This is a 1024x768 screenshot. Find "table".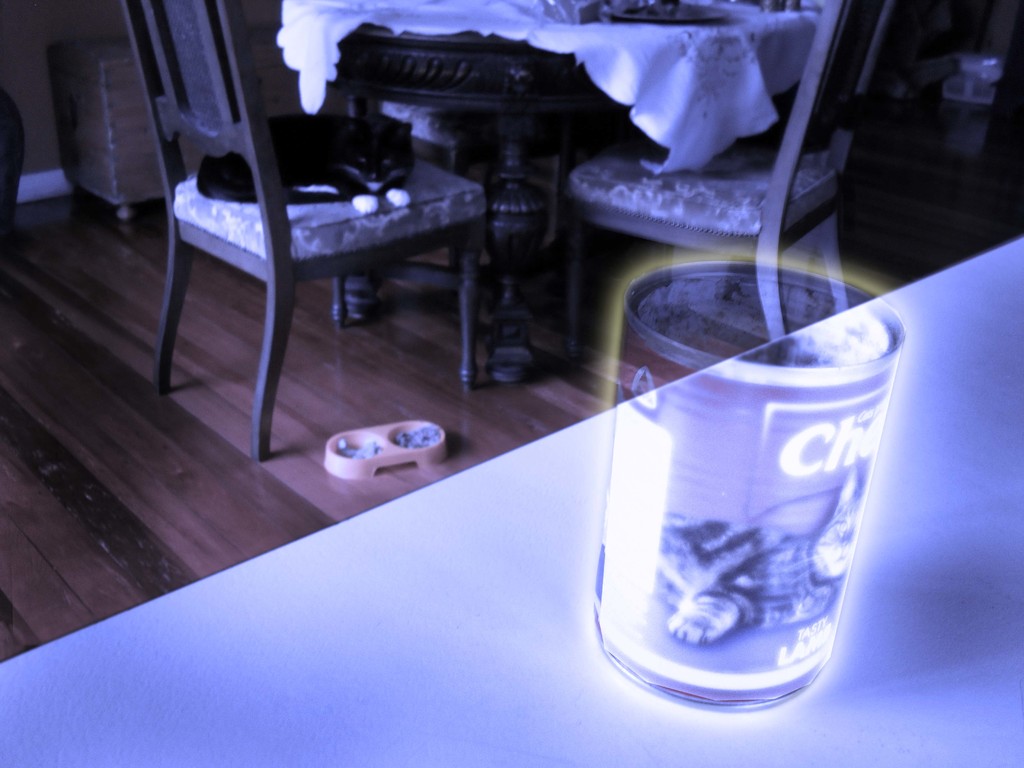
Bounding box: 0, 232, 1023, 767.
